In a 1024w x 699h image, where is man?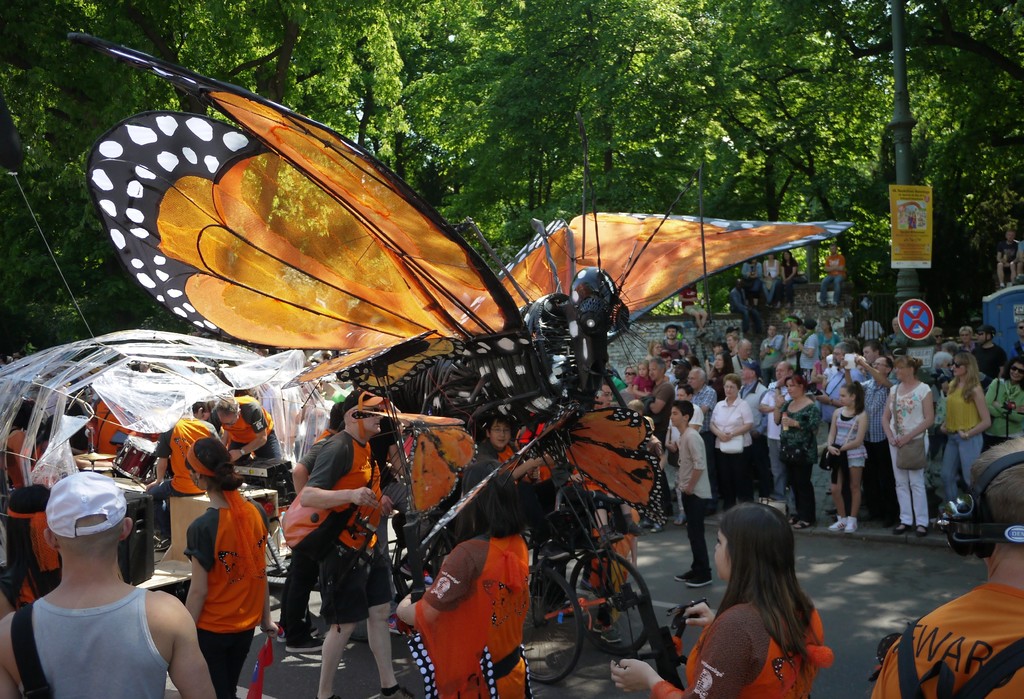
region(353, 382, 410, 611).
